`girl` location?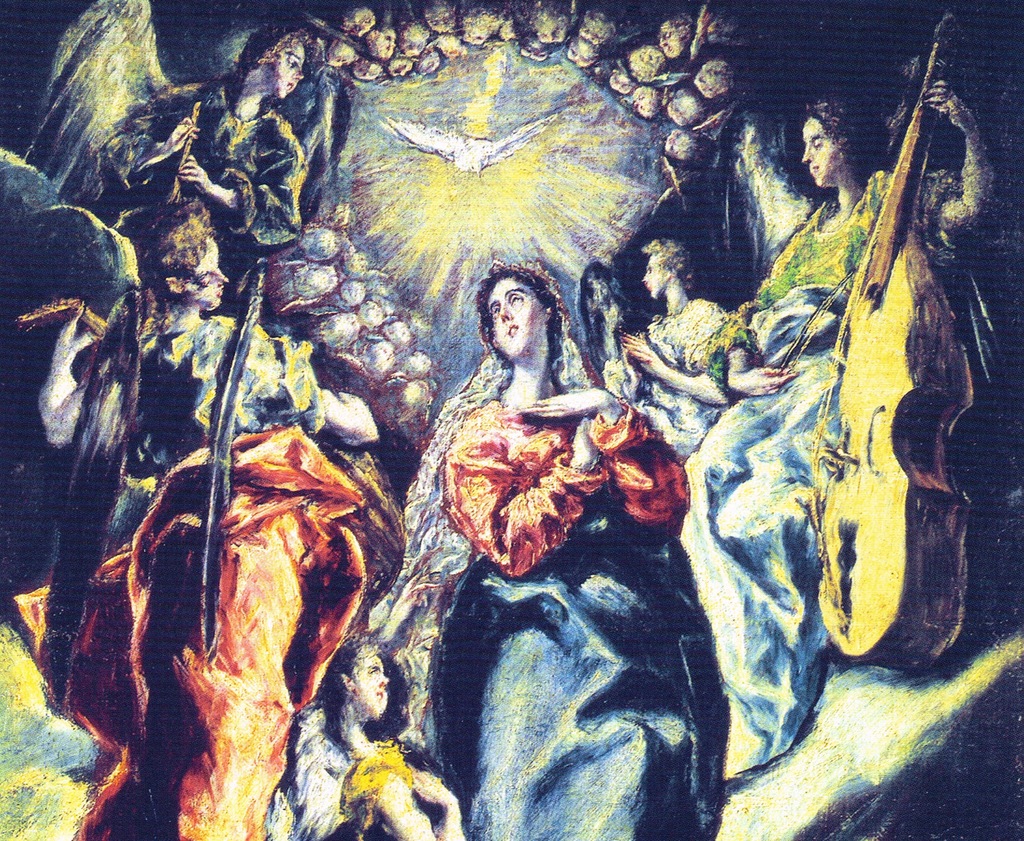
x1=42 y1=196 x2=392 y2=835
